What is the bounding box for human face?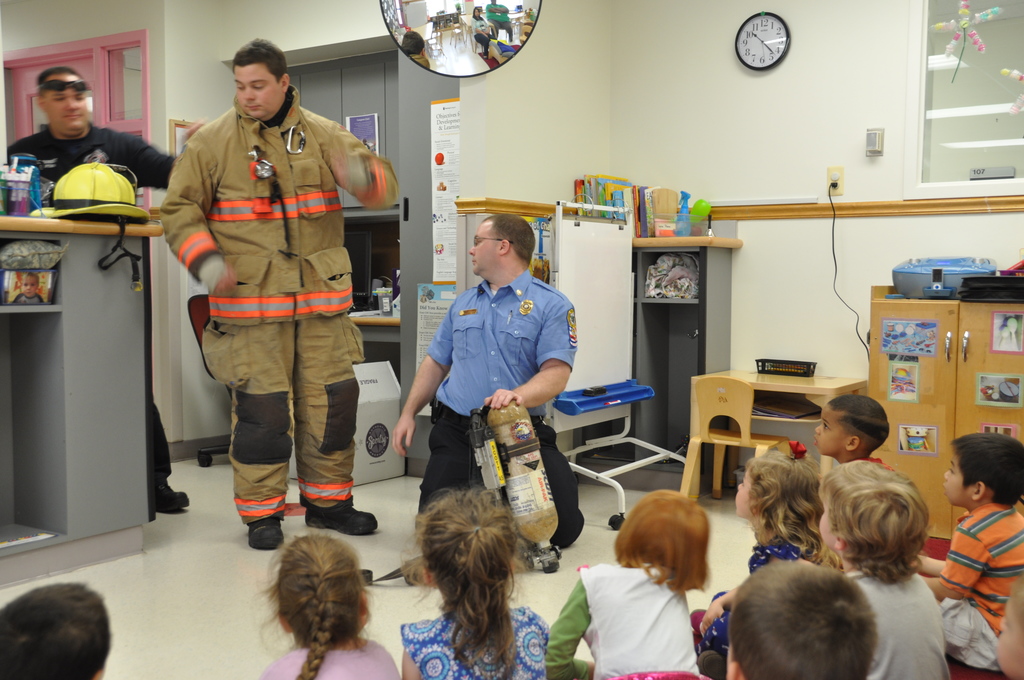
[x1=467, y1=220, x2=497, y2=282].
